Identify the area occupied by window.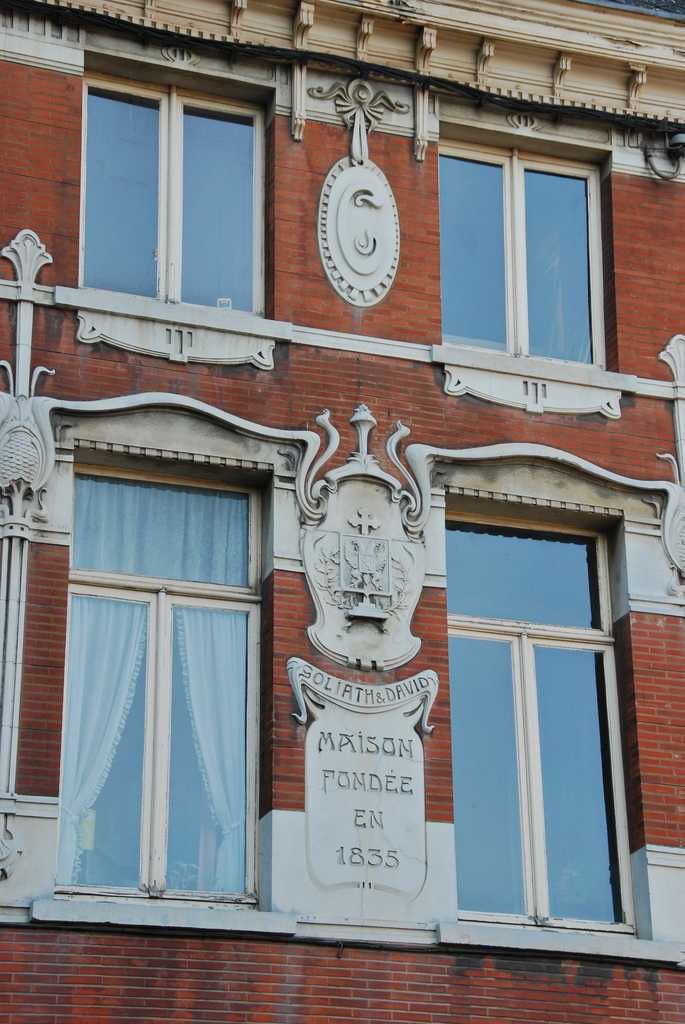
Area: (left=437, top=98, right=619, bottom=418).
